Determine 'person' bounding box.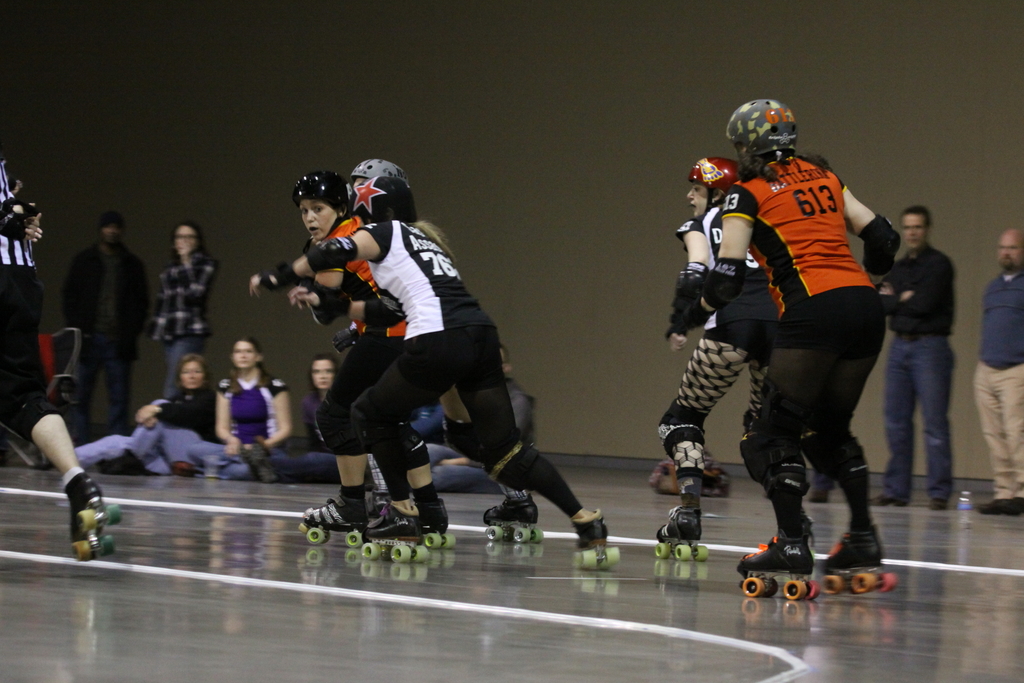
Determined: box=[150, 223, 216, 395].
